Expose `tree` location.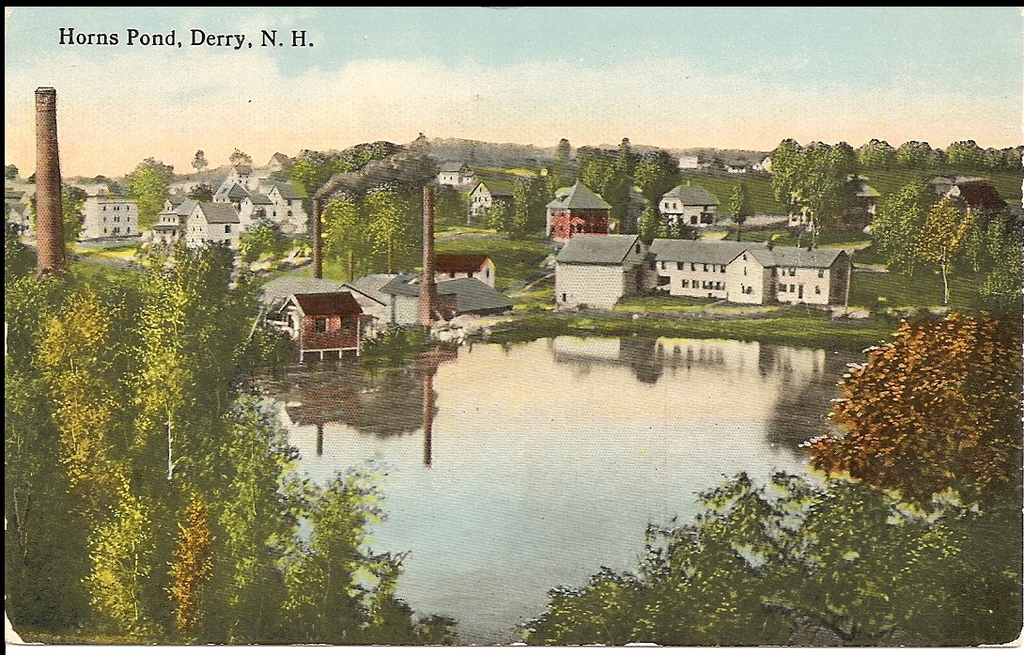
Exposed at {"left": 633, "top": 200, "right": 674, "bottom": 239}.
